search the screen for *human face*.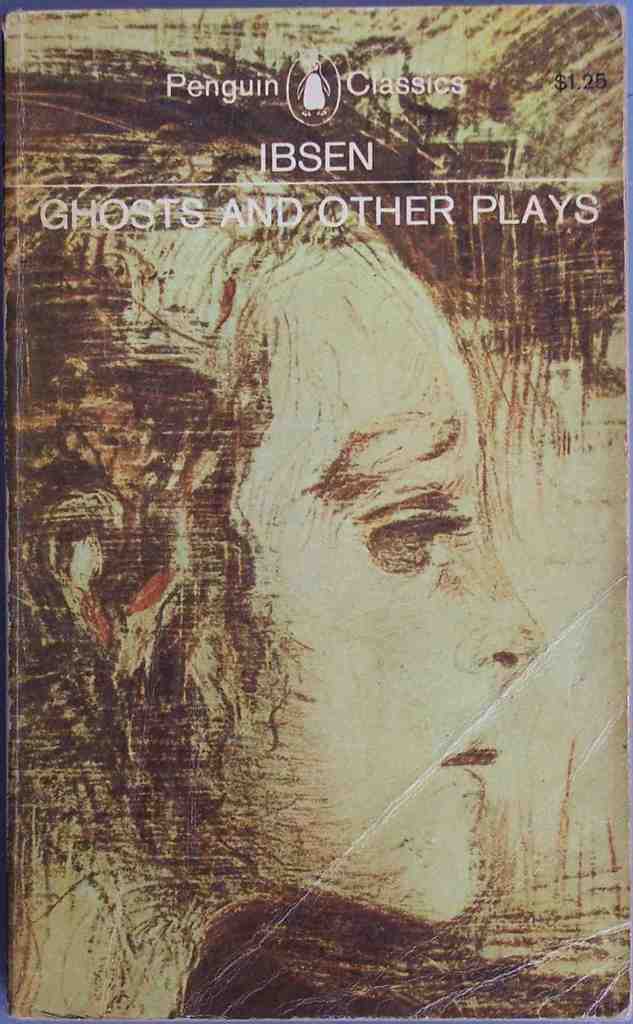
Found at locate(185, 250, 548, 930).
